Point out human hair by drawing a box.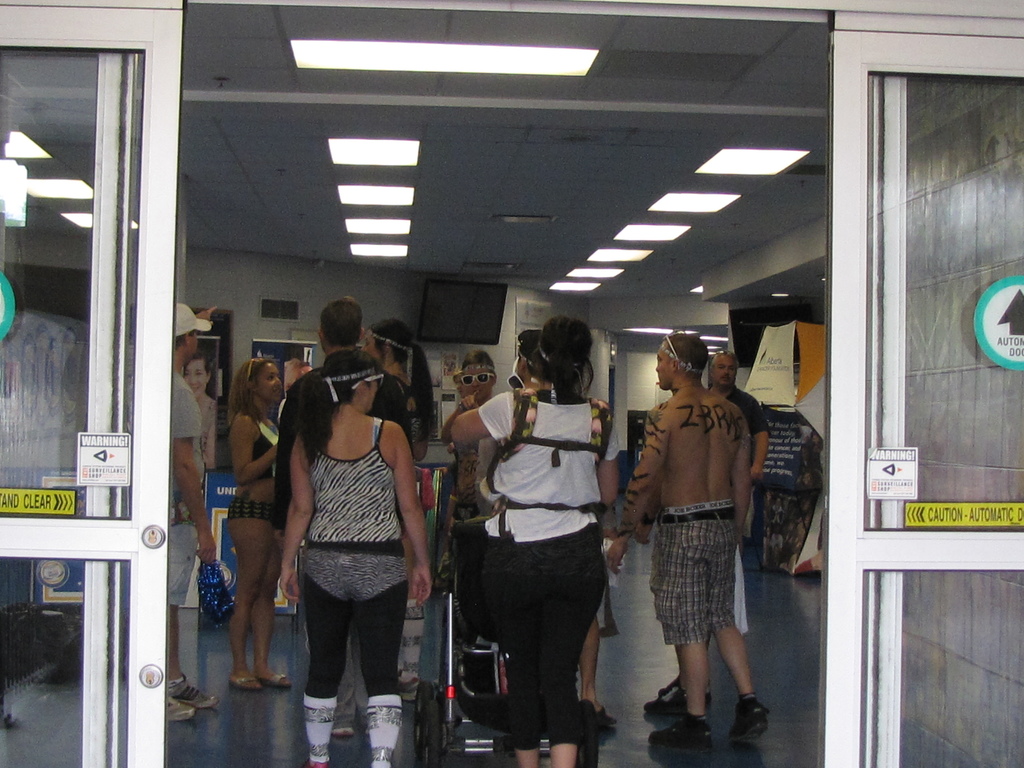
[402,345,439,439].
